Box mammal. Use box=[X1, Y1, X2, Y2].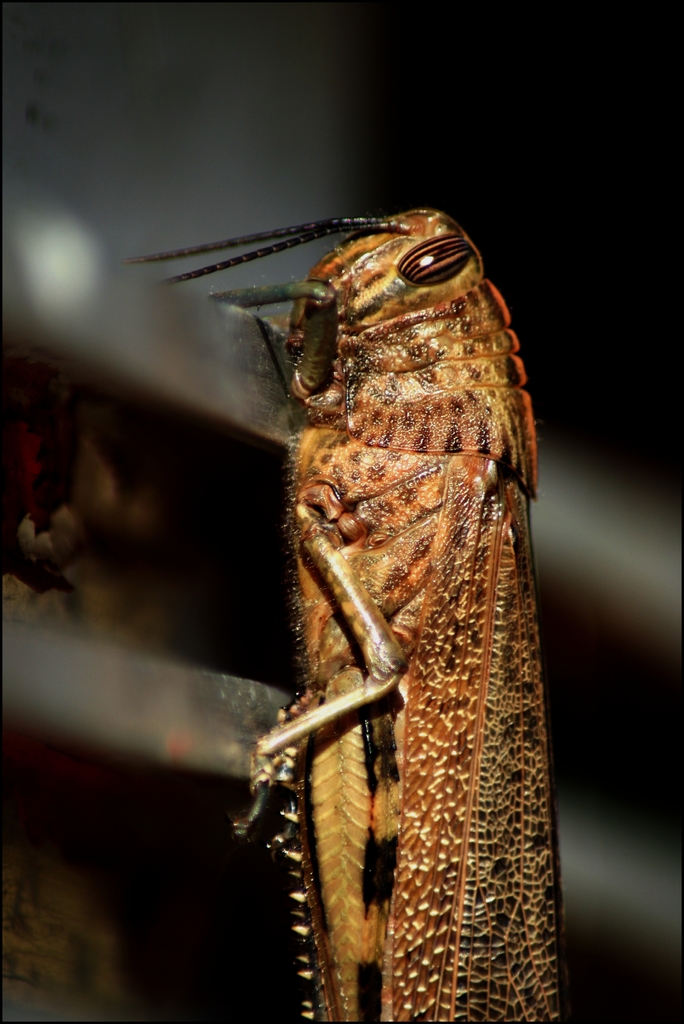
box=[223, 157, 578, 1023].
